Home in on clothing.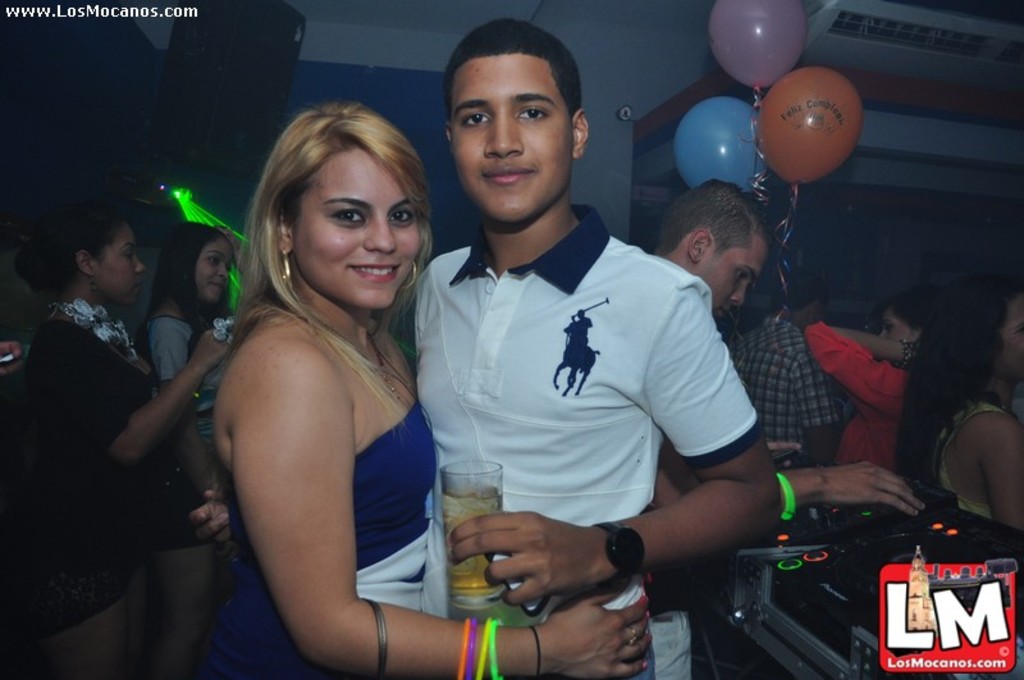
Homed in at 718 314 835 466.
